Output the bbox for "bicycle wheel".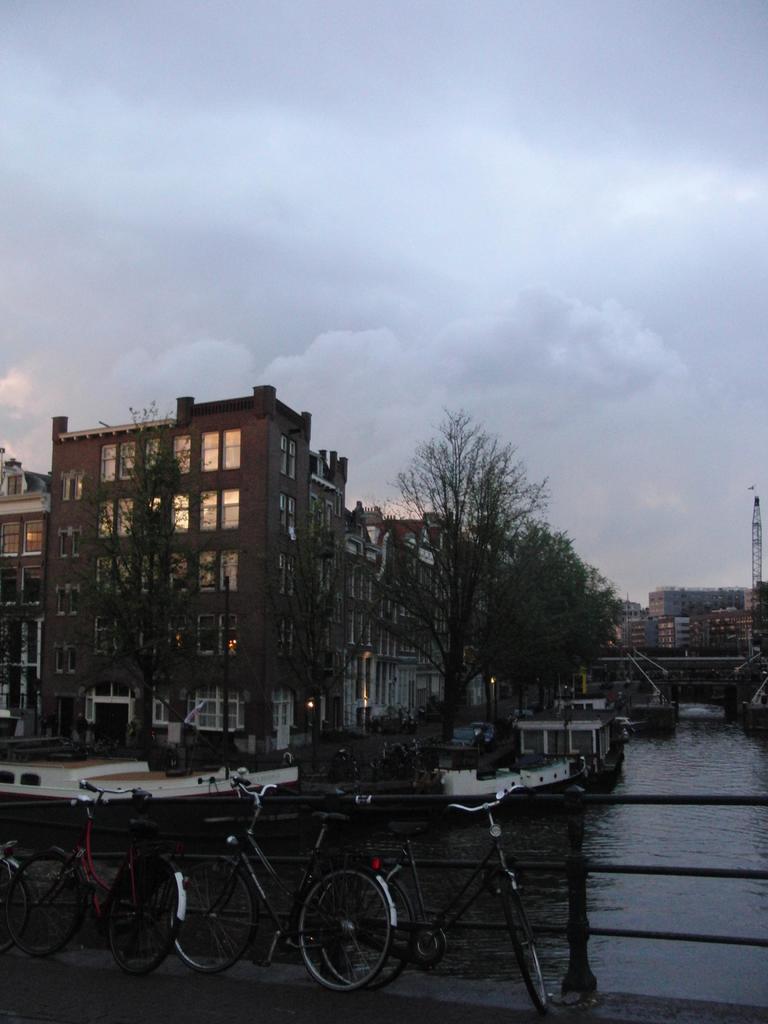
x1=9, y1=853, x2=81, y2=970.
